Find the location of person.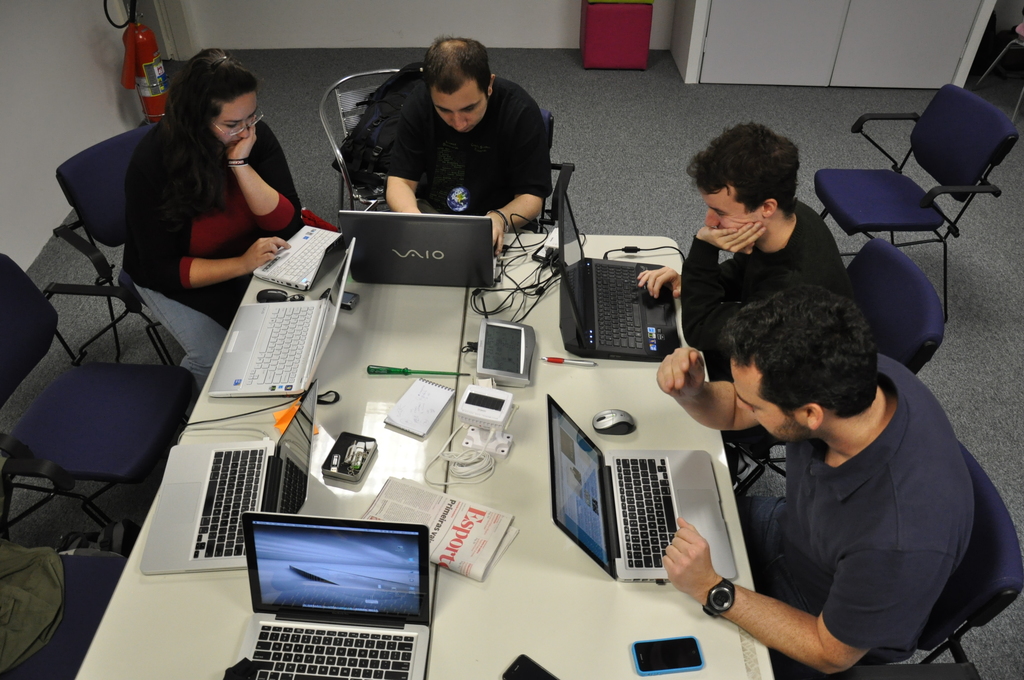
Location: <bbox>636, 120, 845, 465</bbox>.
